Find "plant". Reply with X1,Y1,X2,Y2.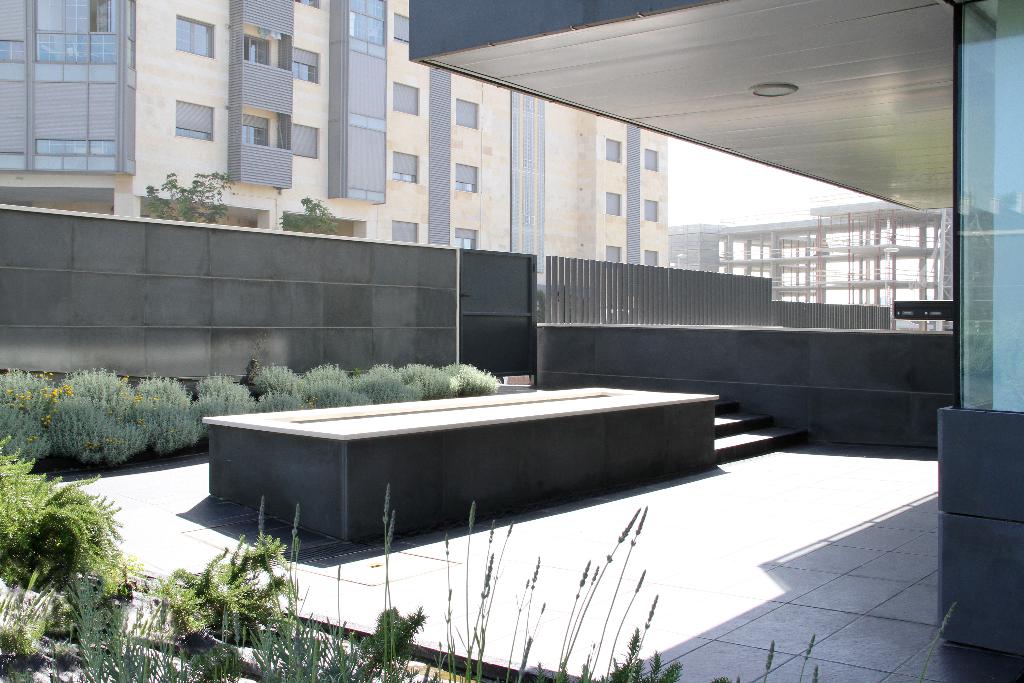
264,359,301,396.
